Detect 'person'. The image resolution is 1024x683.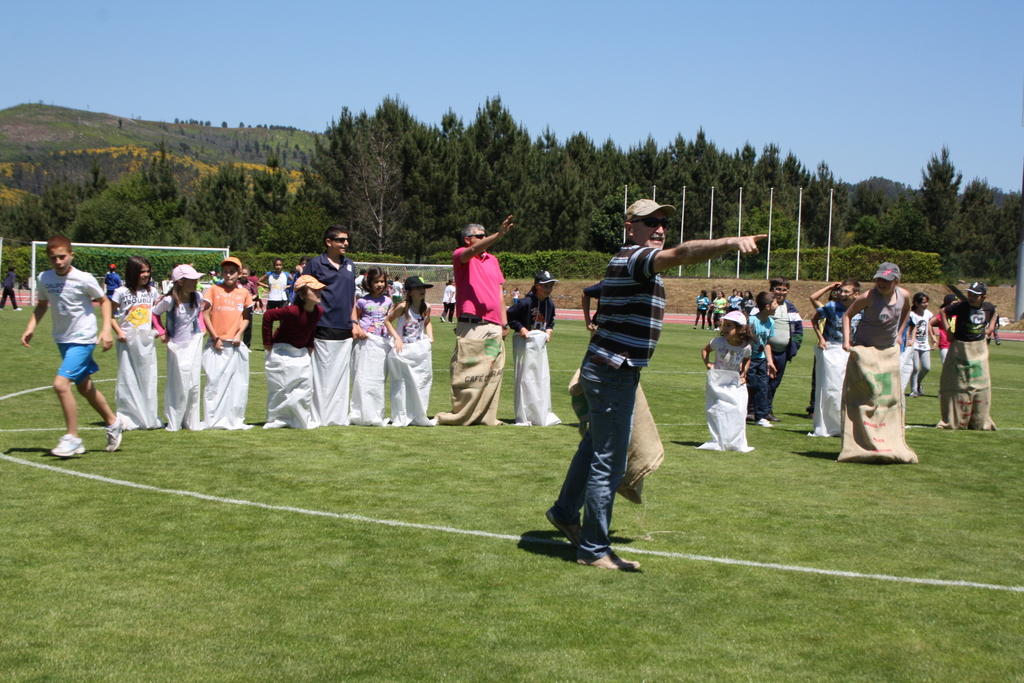
<box>839,263,930,468</box>.
